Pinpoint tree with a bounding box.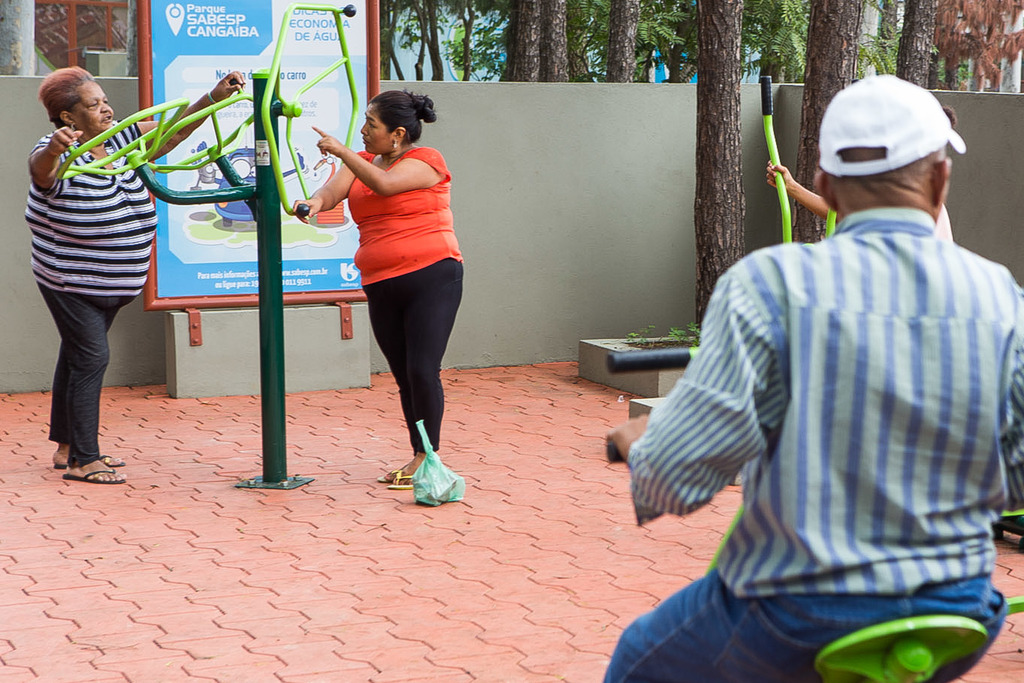
l=903, t=0, r=1023, b=97.
